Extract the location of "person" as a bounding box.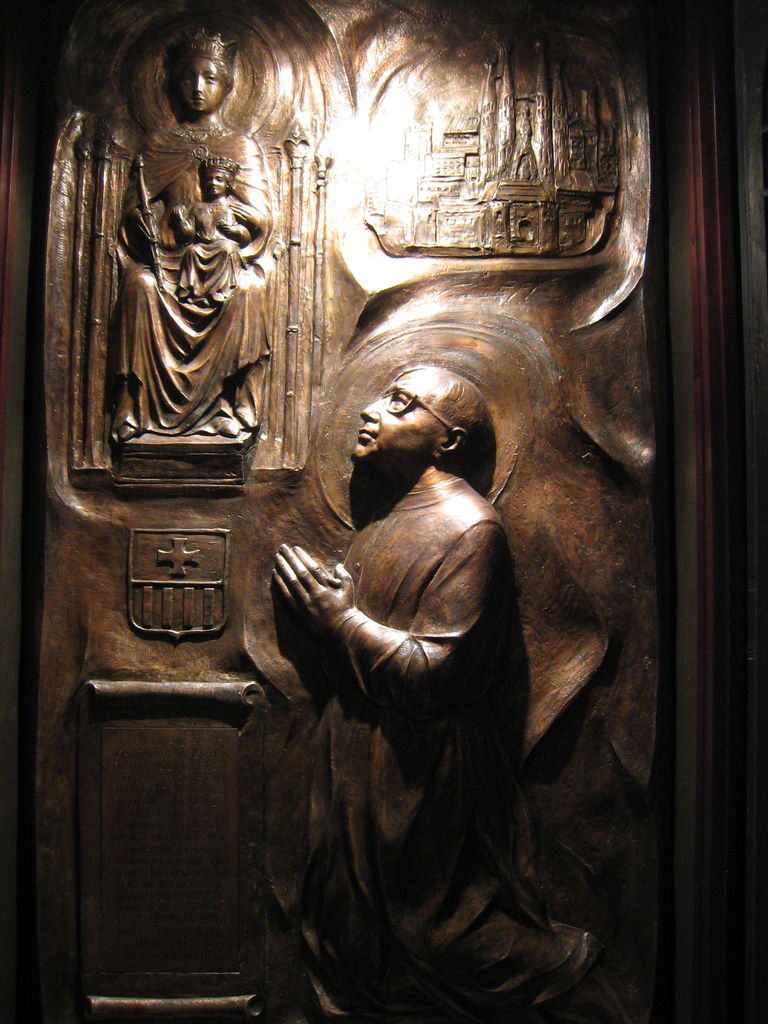
region(266, 269, 582, 1023).
